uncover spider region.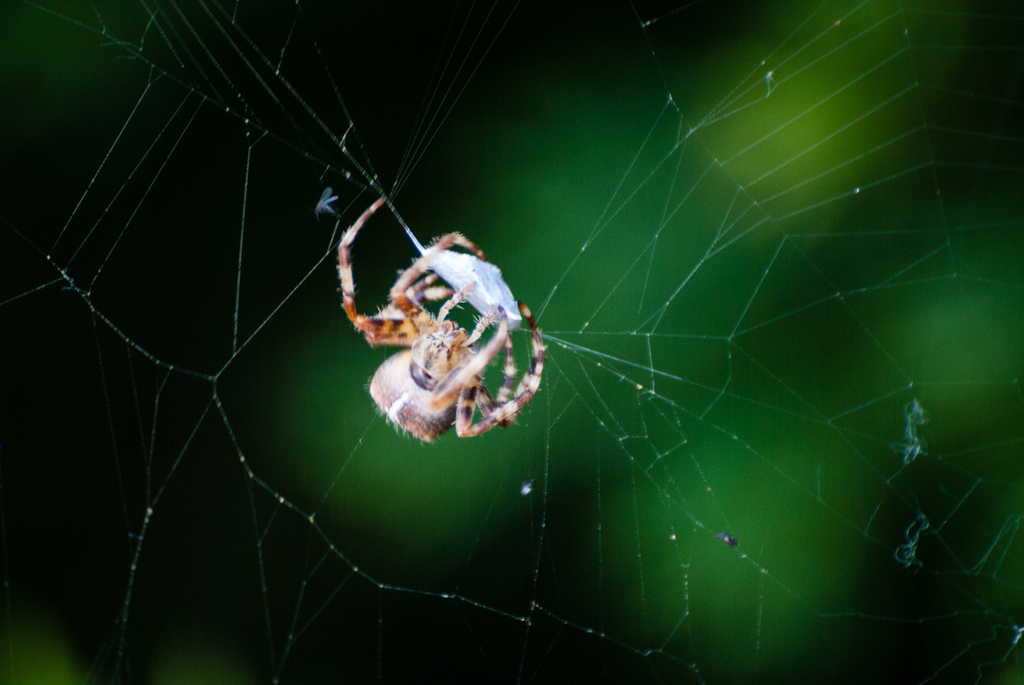
Uncovered: box=[330, 200, 545, 447].
